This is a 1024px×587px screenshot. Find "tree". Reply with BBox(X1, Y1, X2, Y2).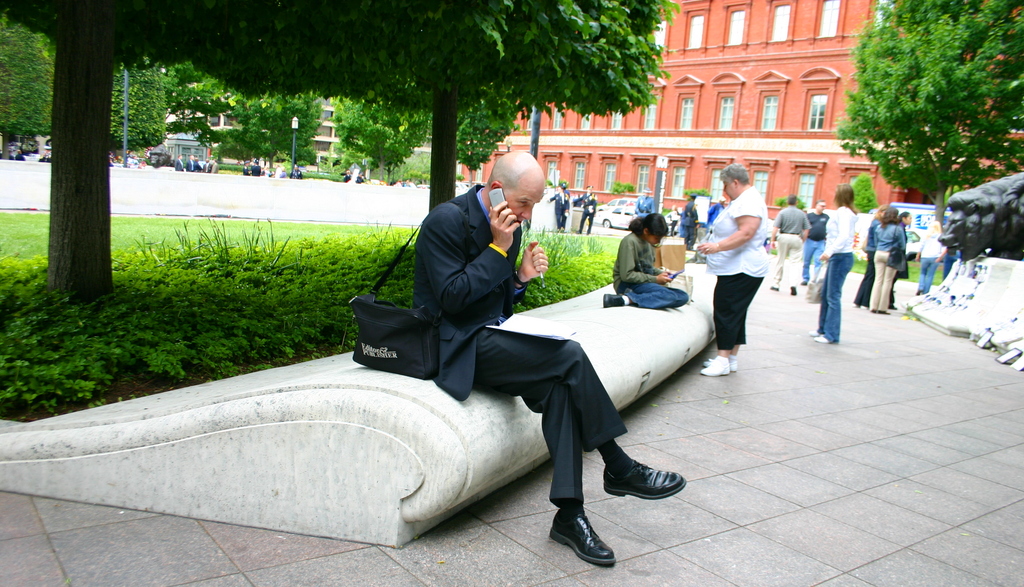
BBox(4, 15, 54, 163).
